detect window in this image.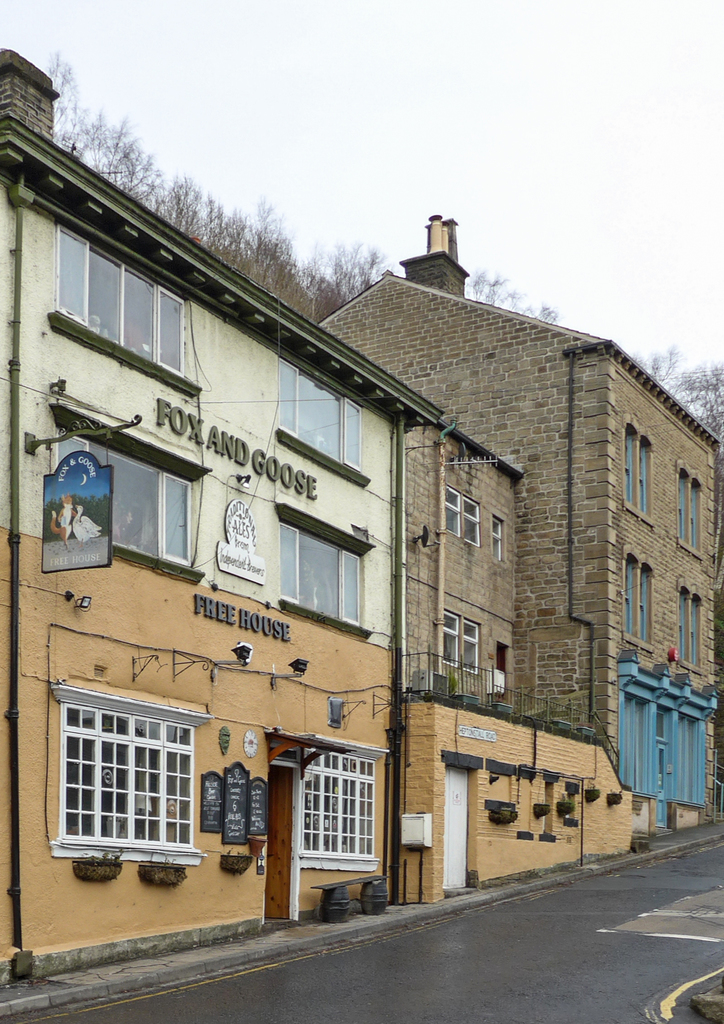
Detection: <bbox>634, 565, 663, 650</bbox>.
